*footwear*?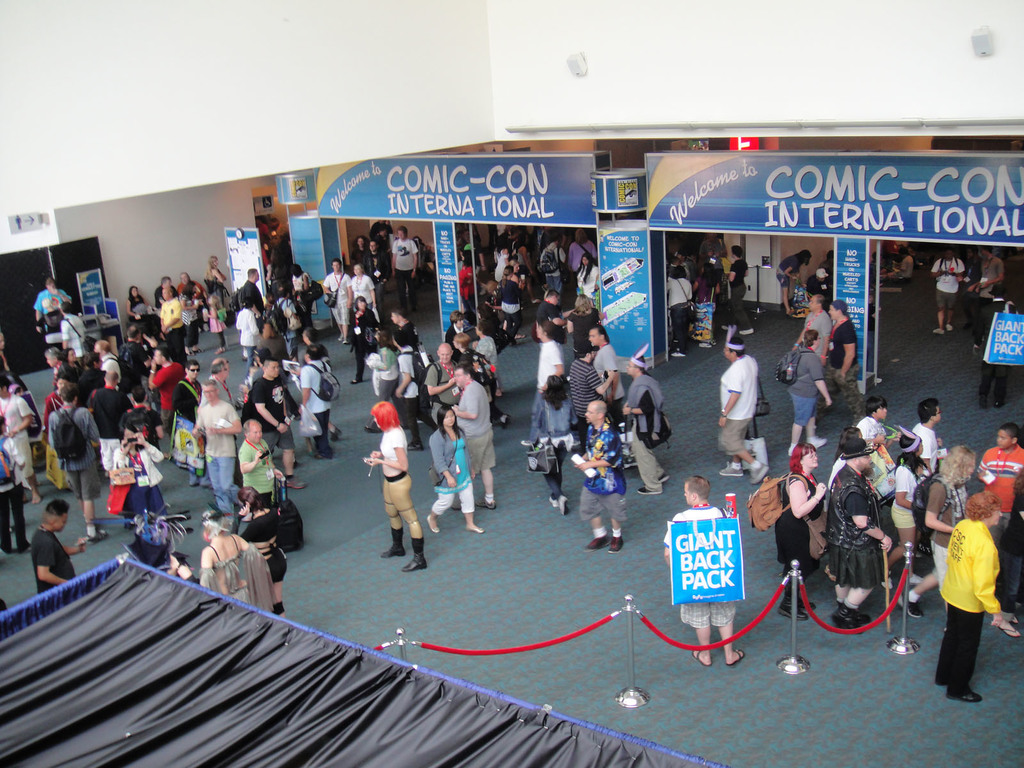
(left=898, top=593, right=922, bottom=620)
